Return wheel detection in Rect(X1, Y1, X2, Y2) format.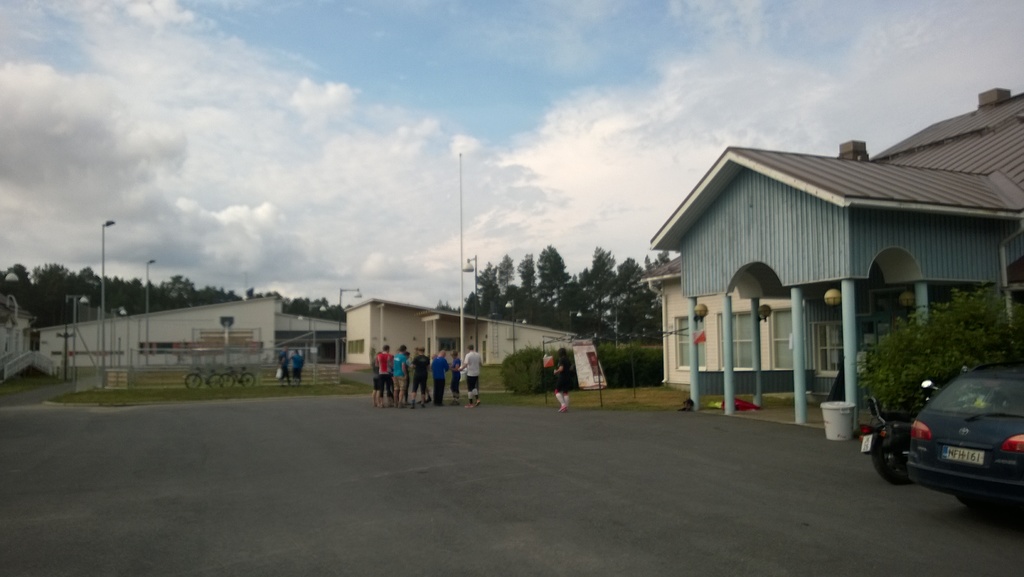
Rect(207, 372, 223, 390).
